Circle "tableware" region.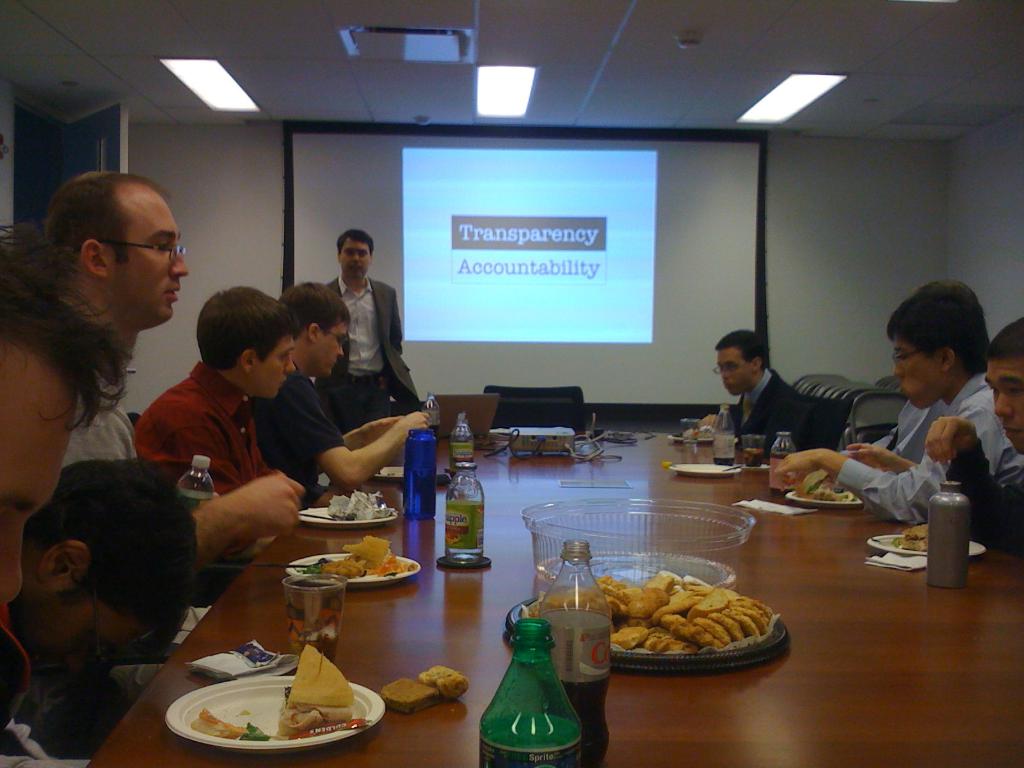
Region: Rect(527, 536, 609, 763).
